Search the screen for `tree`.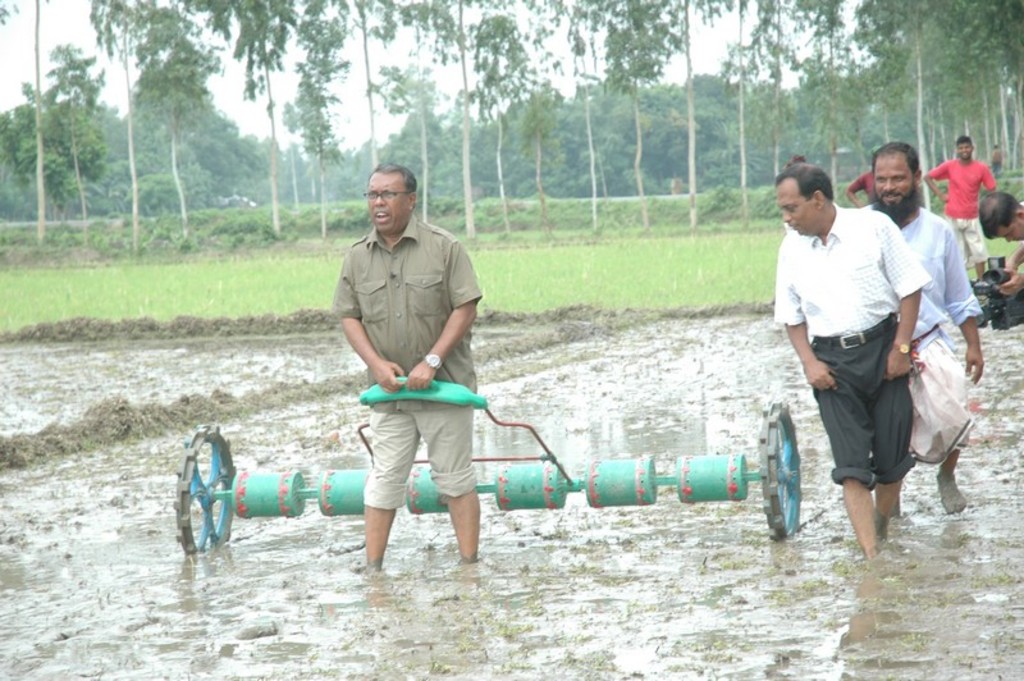
Found at [585,0,684,221].
